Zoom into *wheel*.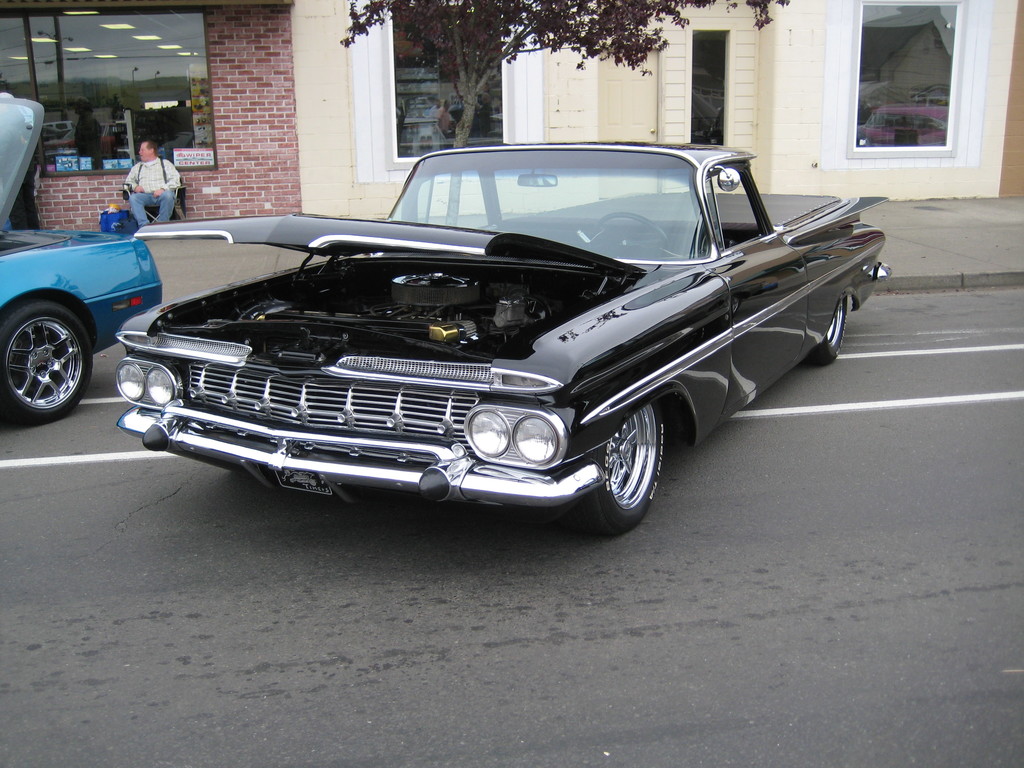
Zoom target: <box>582,404,666,519</box>.
